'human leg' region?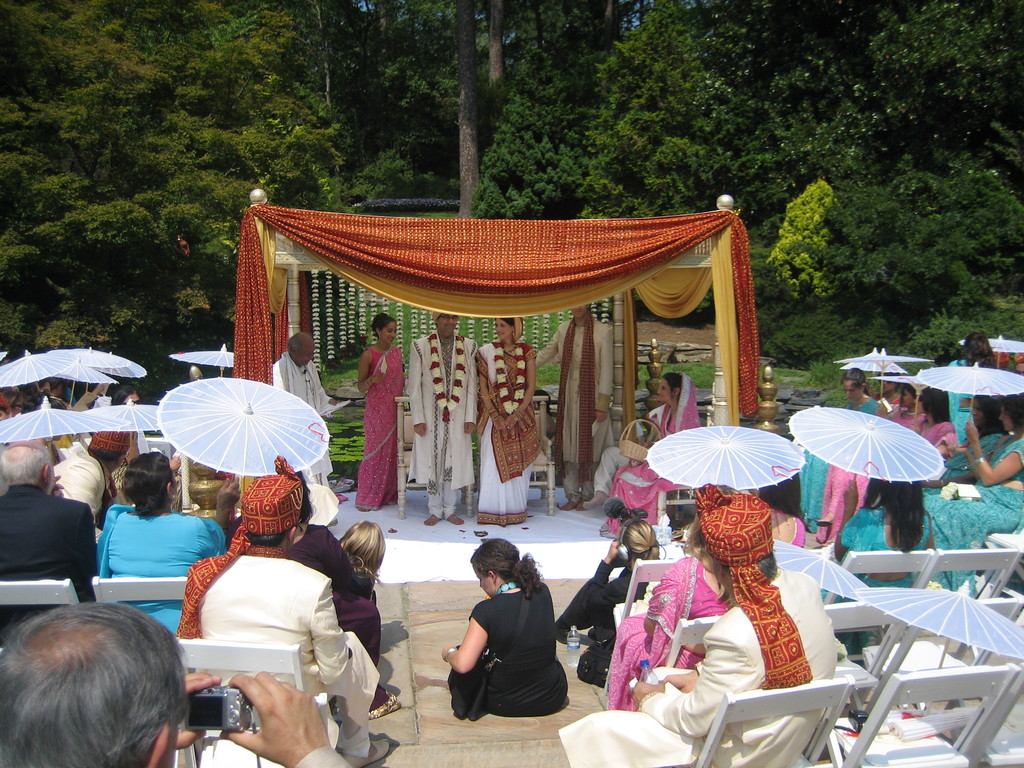
x1=424 y1=414 x2=440 y2=524
